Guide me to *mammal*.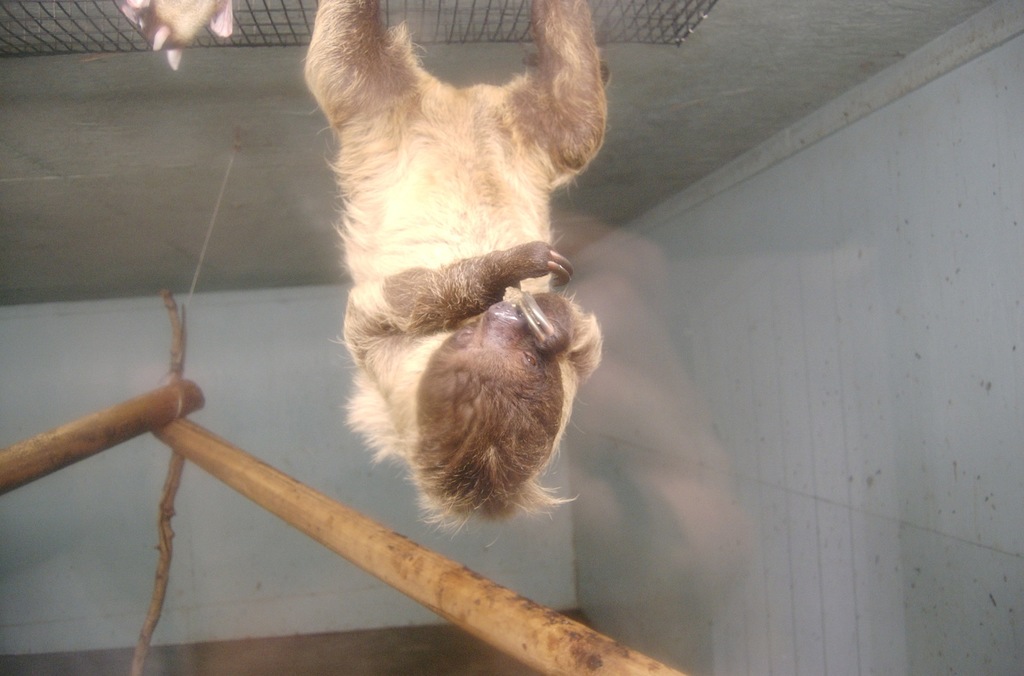
Guidance: region(268, 2, 597, 528).
